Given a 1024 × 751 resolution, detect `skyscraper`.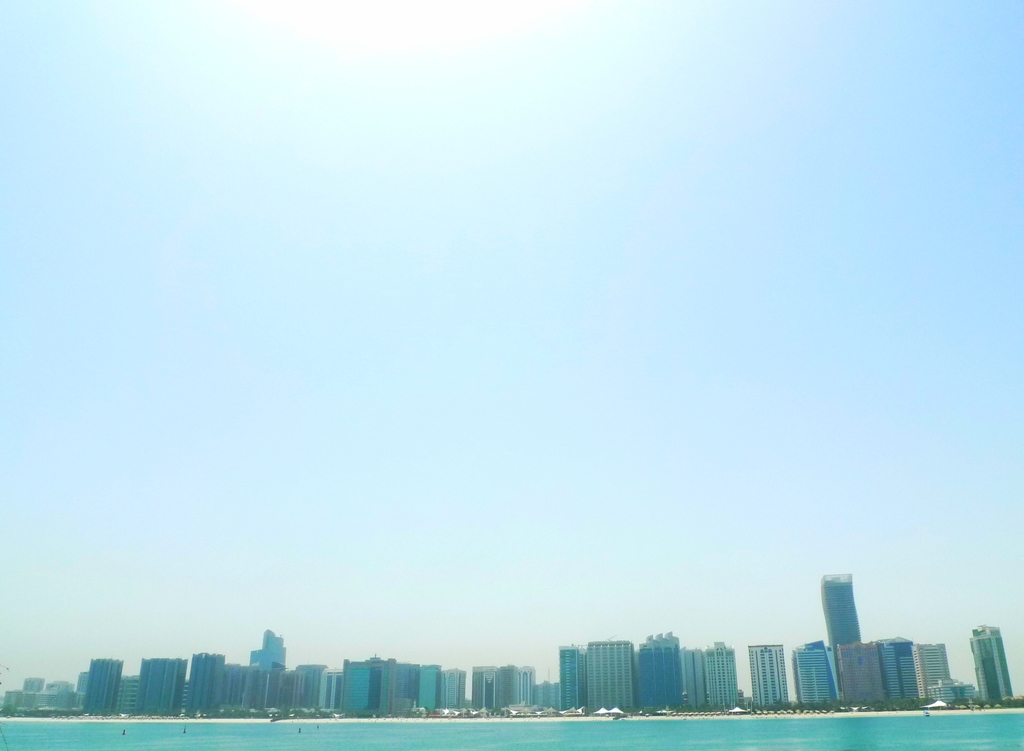
rect(687, 645, 706, 707).
